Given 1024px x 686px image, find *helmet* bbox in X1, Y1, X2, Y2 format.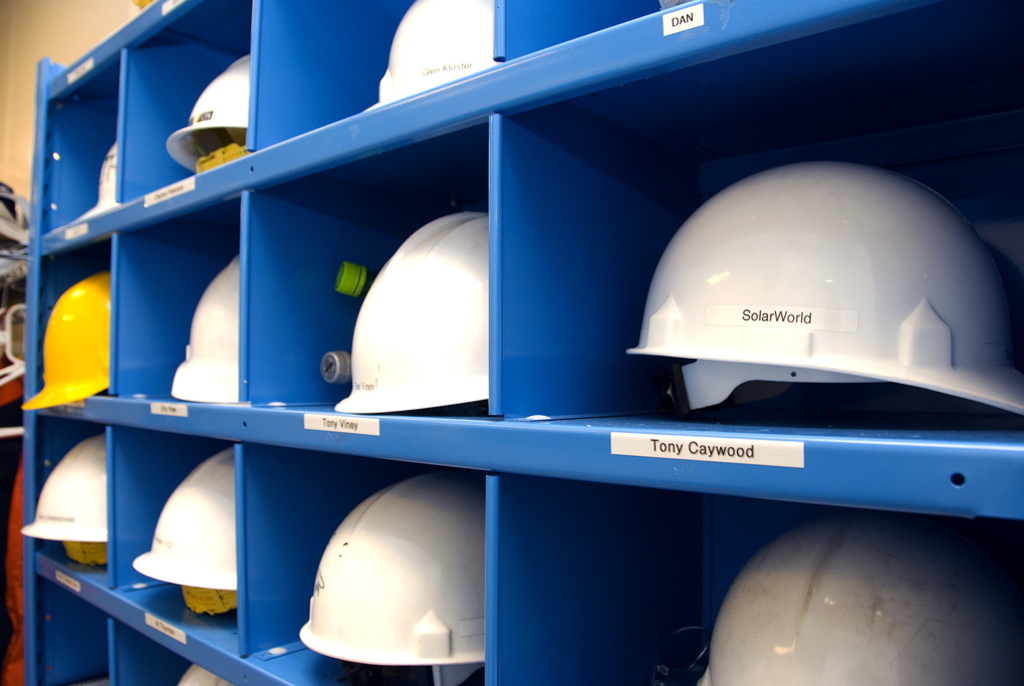
167, 257, 240, 402.
